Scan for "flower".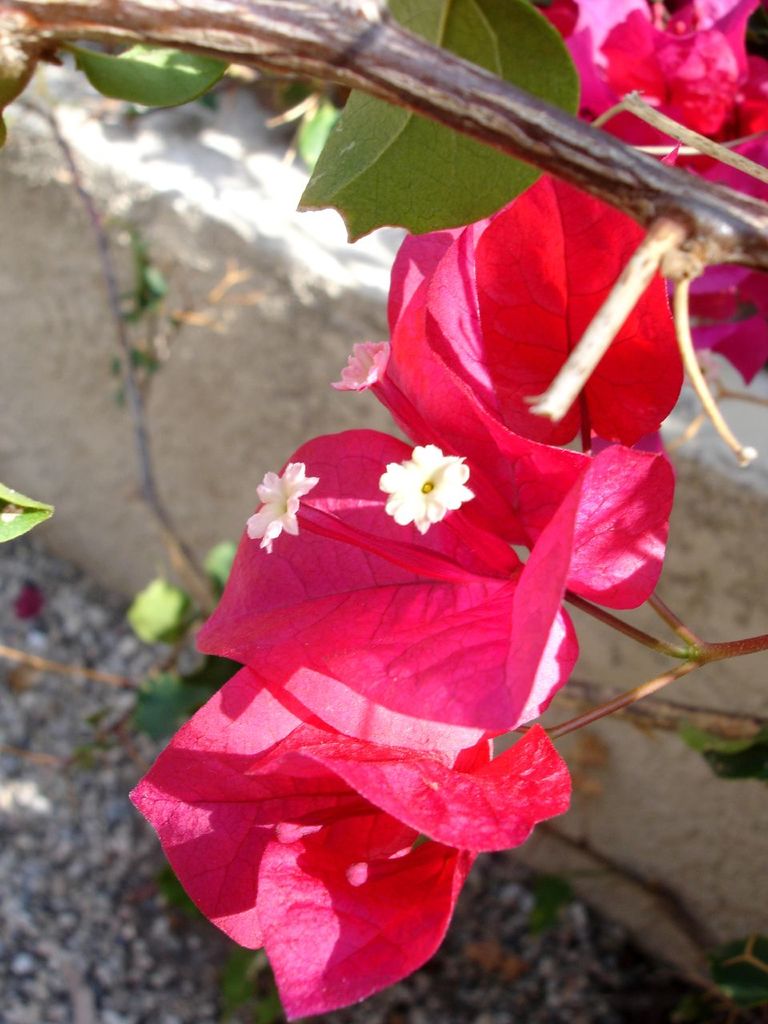
Scan result: 248,467,327,550.
